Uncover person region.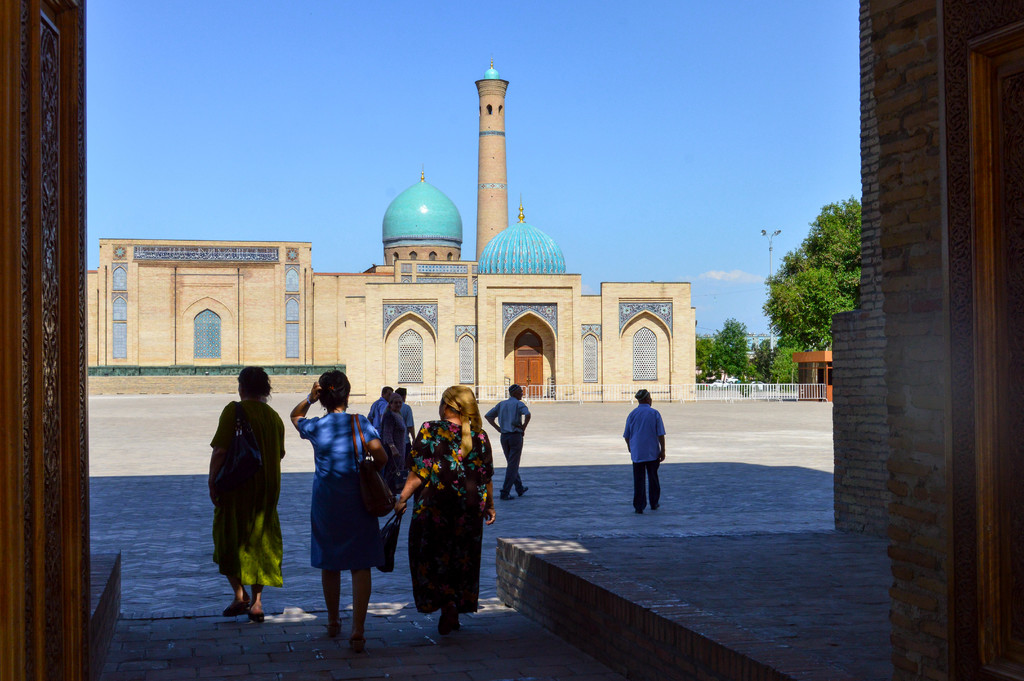
Uncovered: [396,384,502,652].
